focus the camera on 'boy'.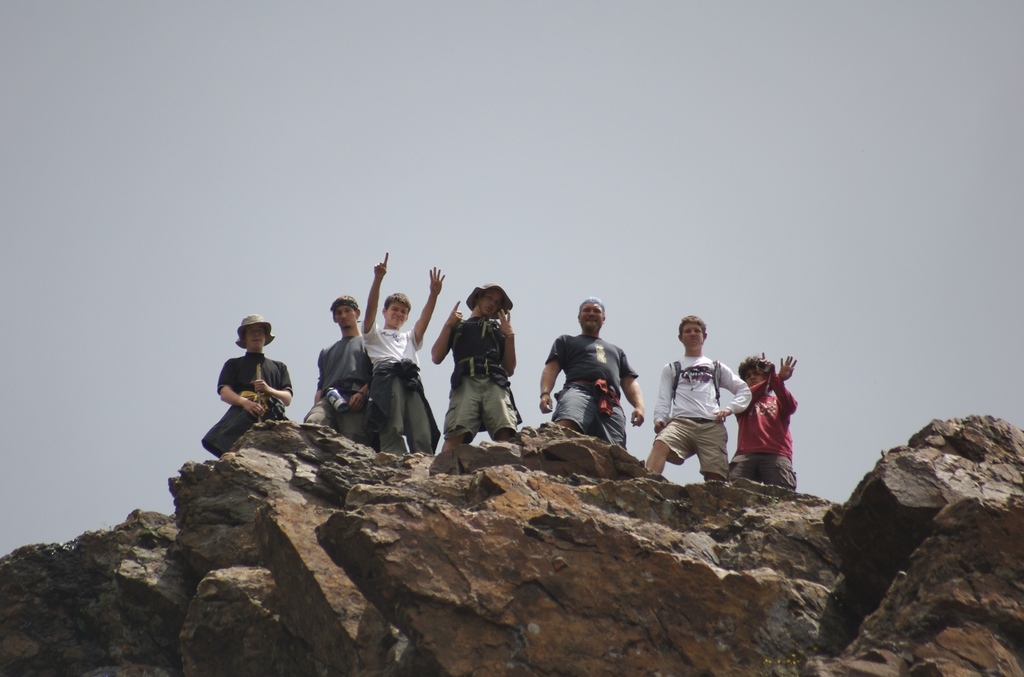
Focus region: crop(649, 313, 753, 475).
